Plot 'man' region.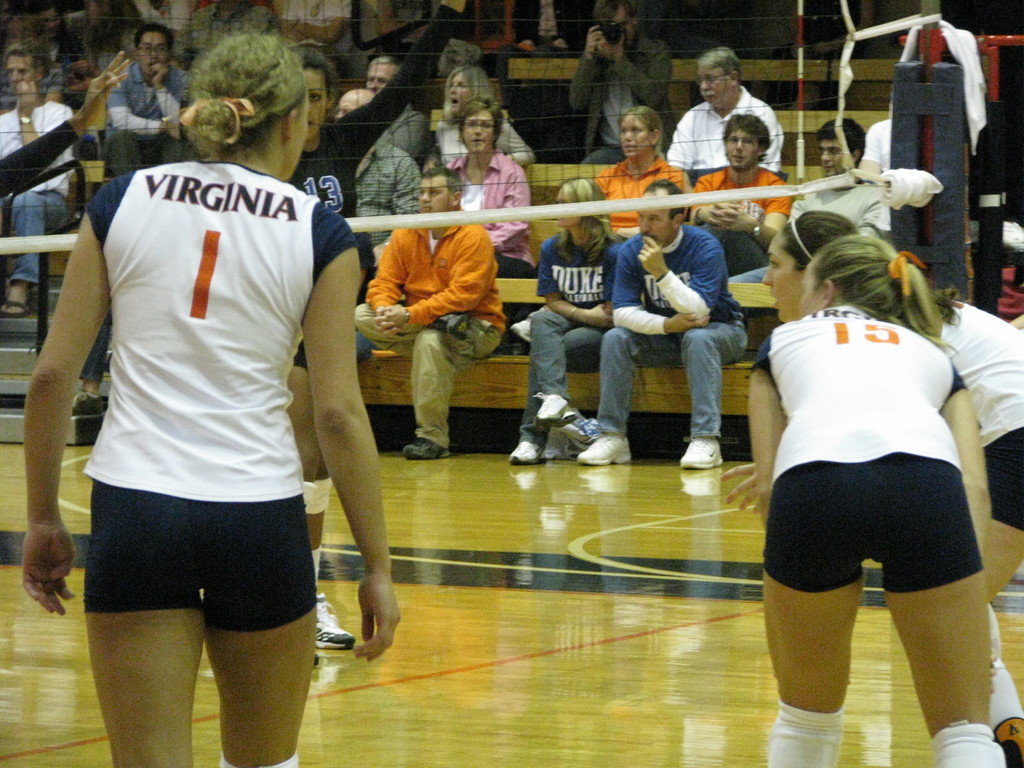
Plotted at box=[335, 172, 508, 452].
